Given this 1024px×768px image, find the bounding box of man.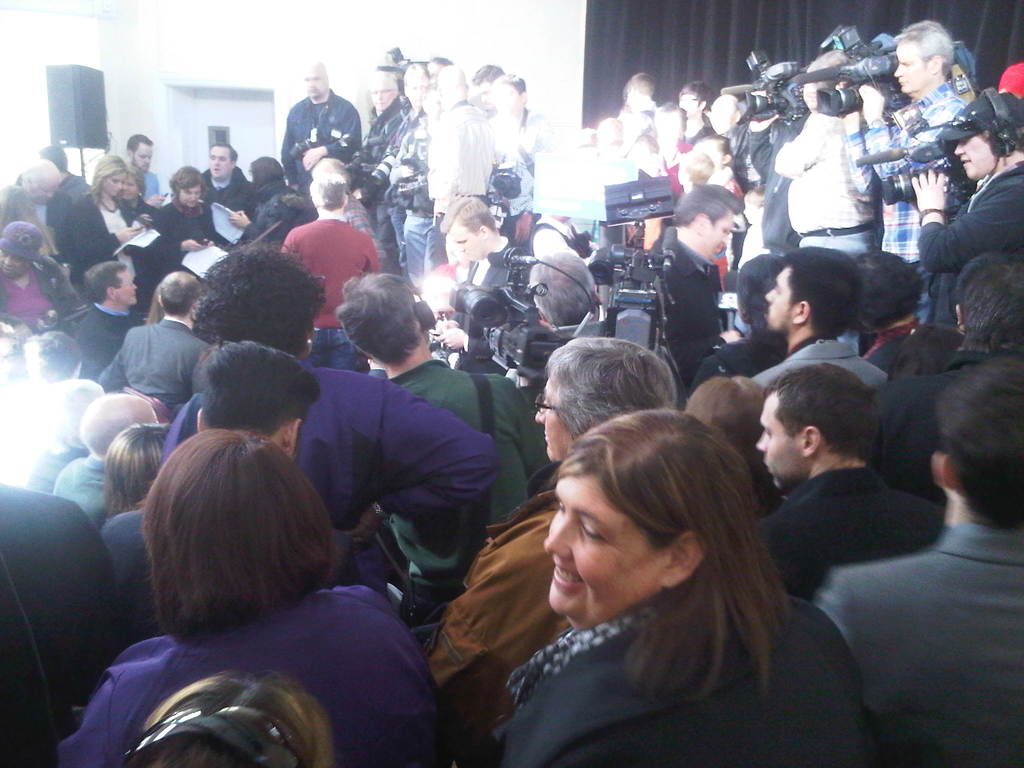
<box>15,380,108,495</box>.
